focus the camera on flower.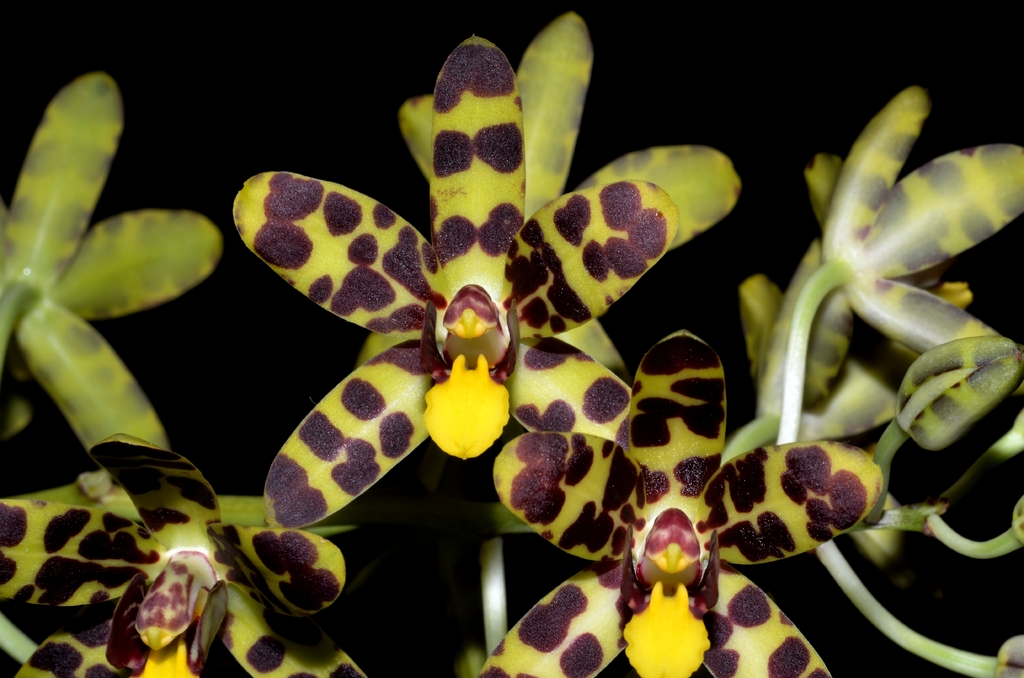
Focus region: x1=402, y1=13, x2=740, y2=382.
